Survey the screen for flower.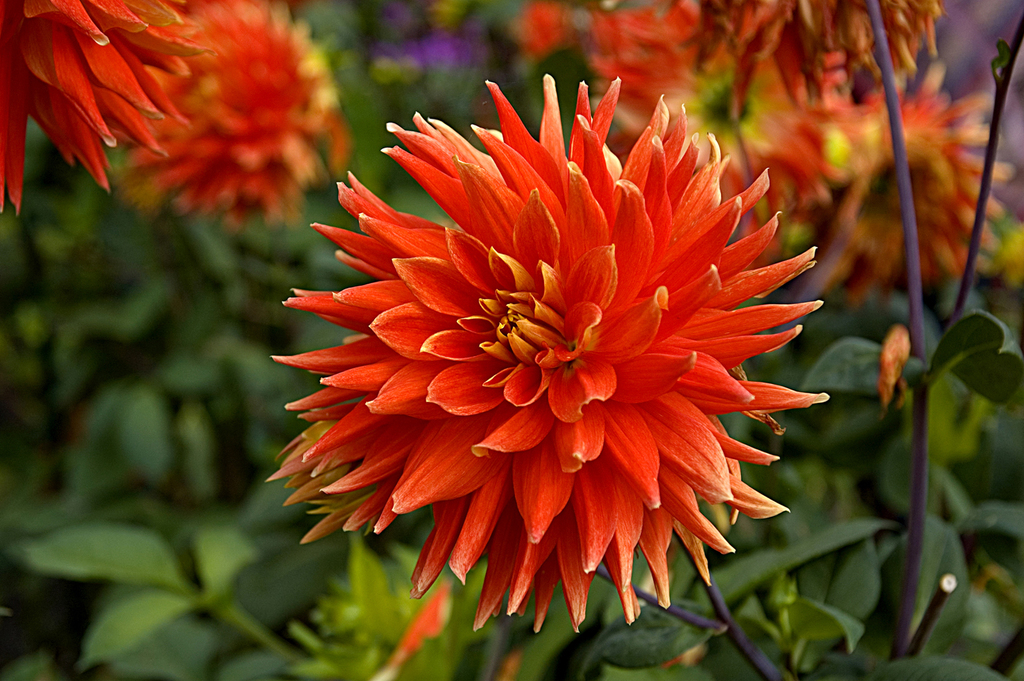
Survey found: 676/0/948/131.
